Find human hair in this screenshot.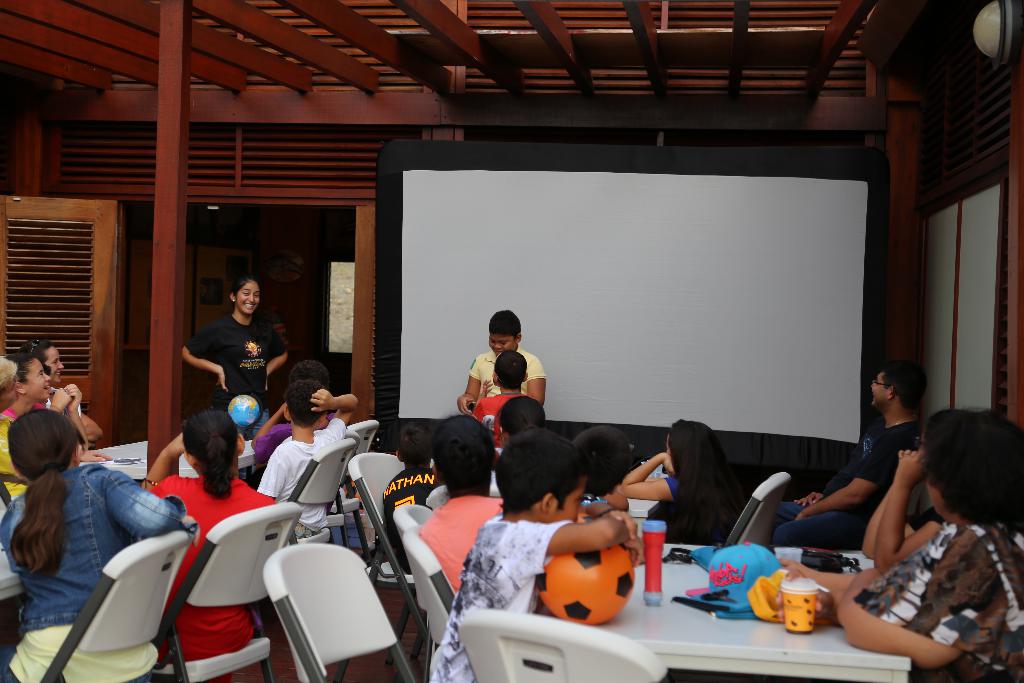
The bounding box for human hair is (x1=575, y1=425, x2=640, y2=495).
